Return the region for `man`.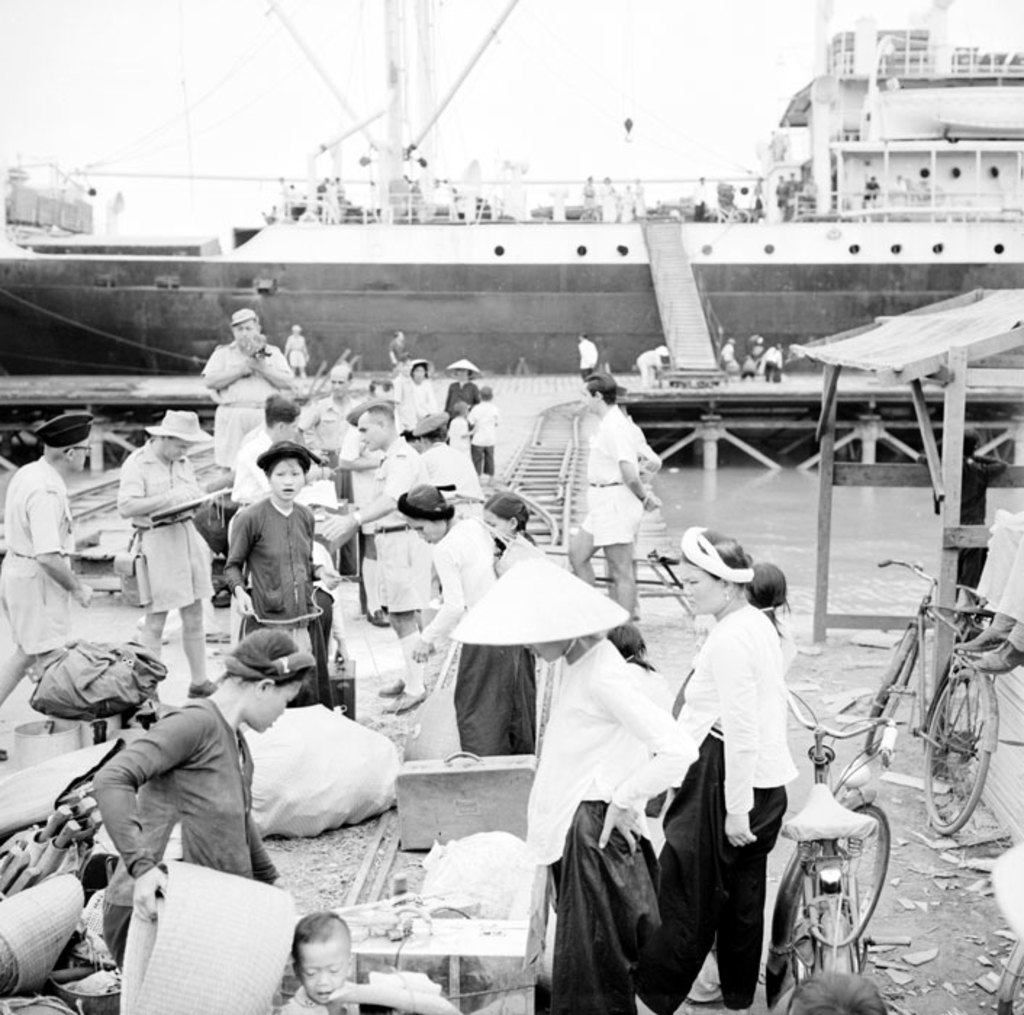
bbox=(563, 374, 663, 625).
